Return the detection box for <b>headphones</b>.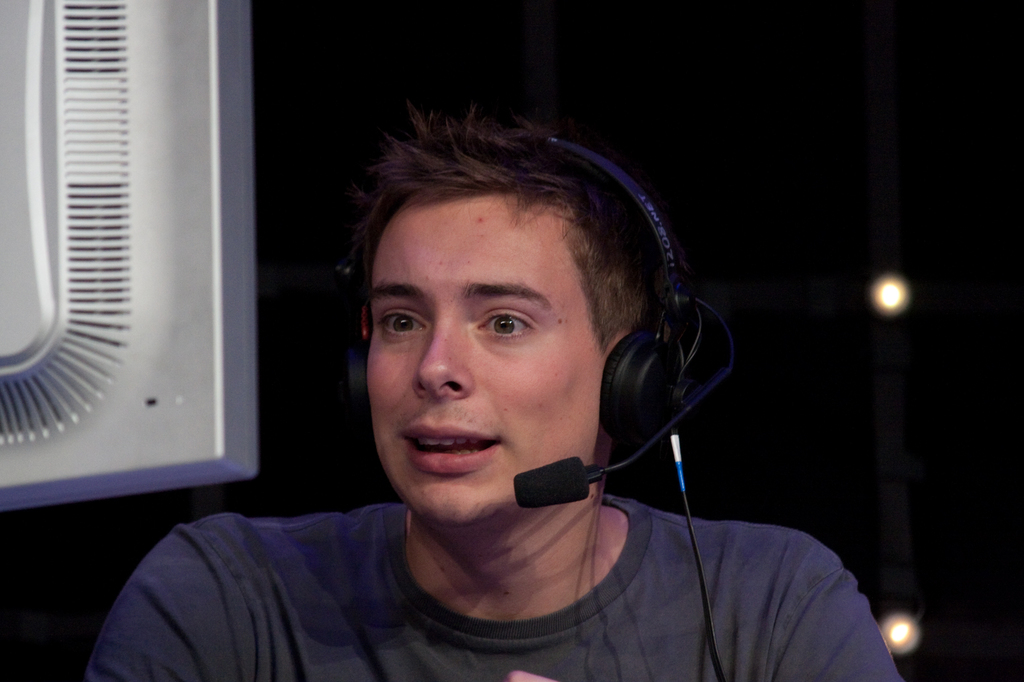
box=[335, 134, 733, 508].
